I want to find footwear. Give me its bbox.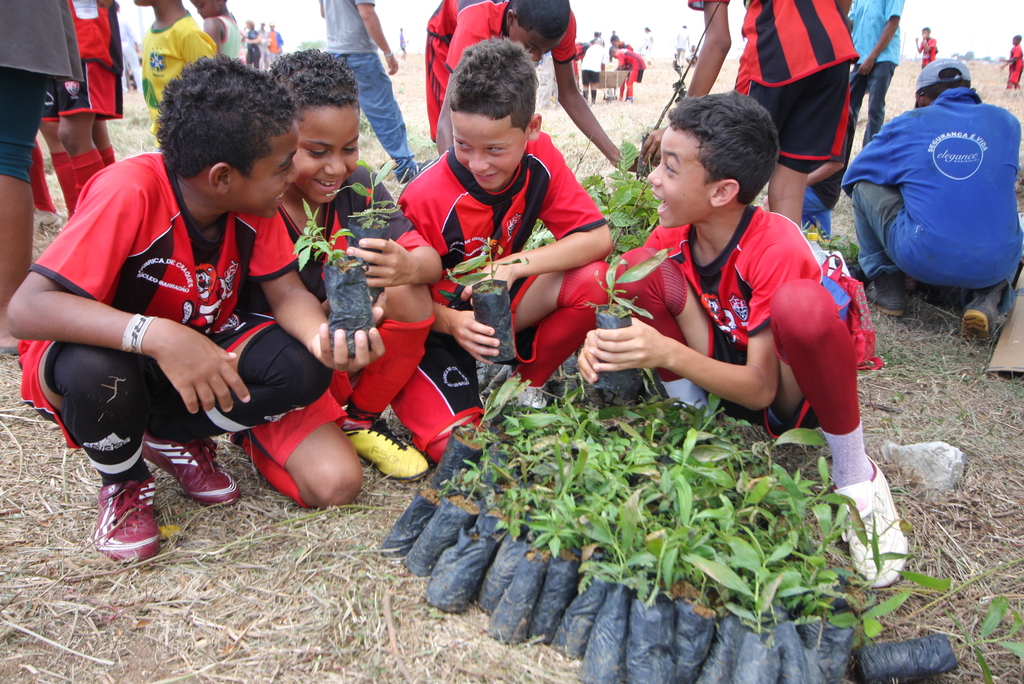
box=[826, 450, 909, 589].
